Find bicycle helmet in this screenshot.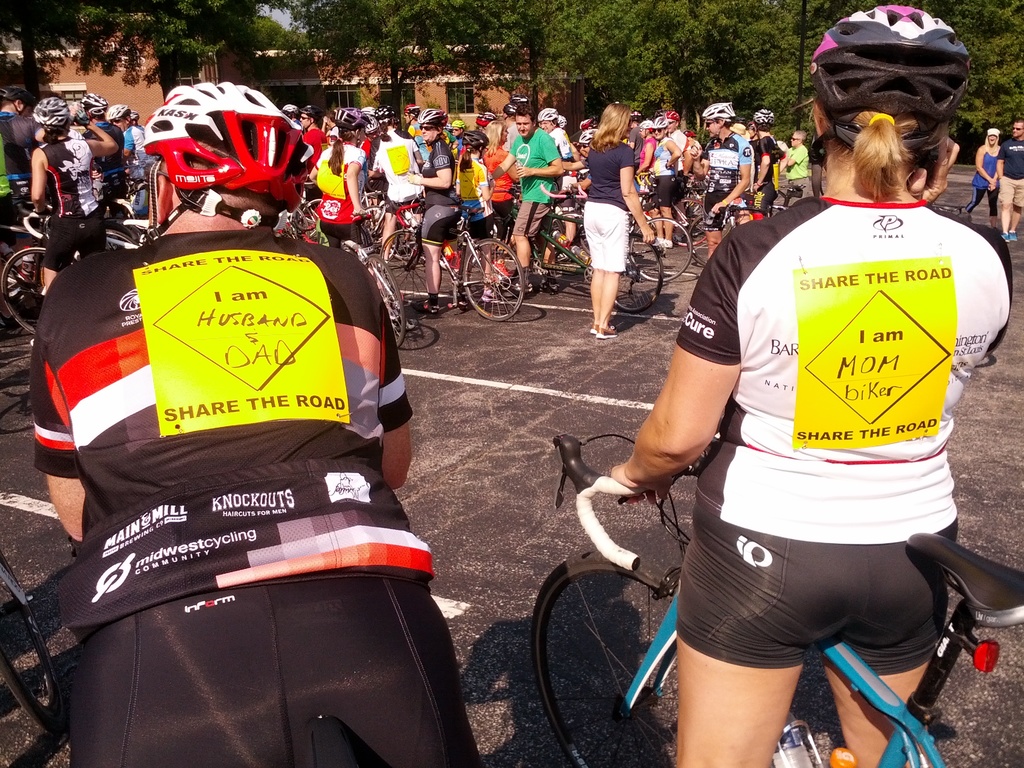
The bounding box for bicycle helmet is x1=148 y1=81 x2=307 y2=198.
